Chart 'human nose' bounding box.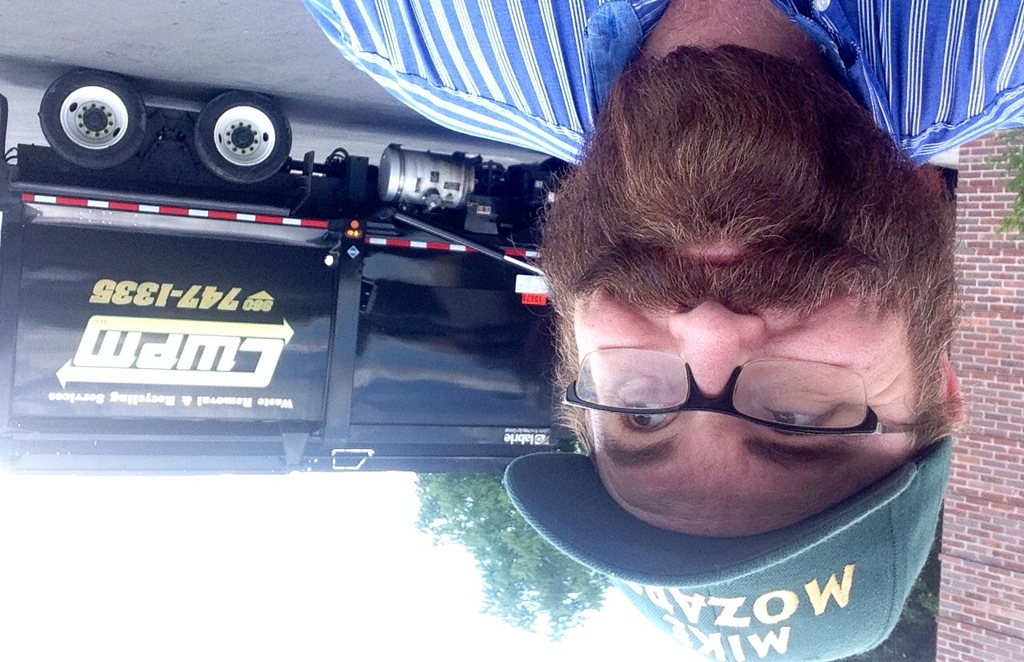
Charted: (x1=668, y1=304, x2=762, y2=394).
